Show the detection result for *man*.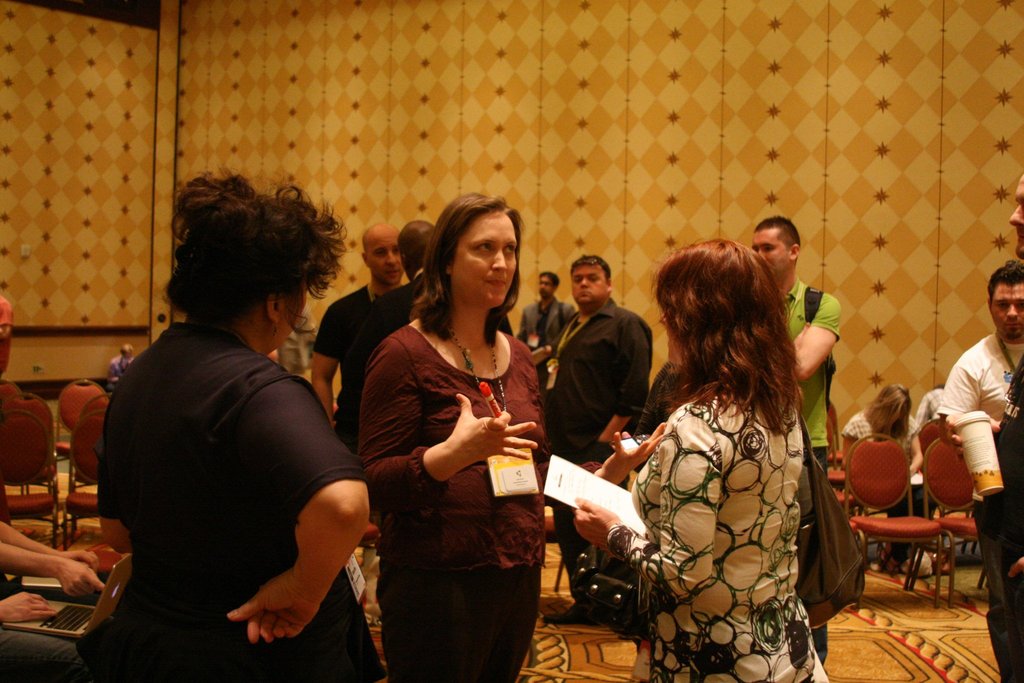
rect(549, 245, 666, 569).
